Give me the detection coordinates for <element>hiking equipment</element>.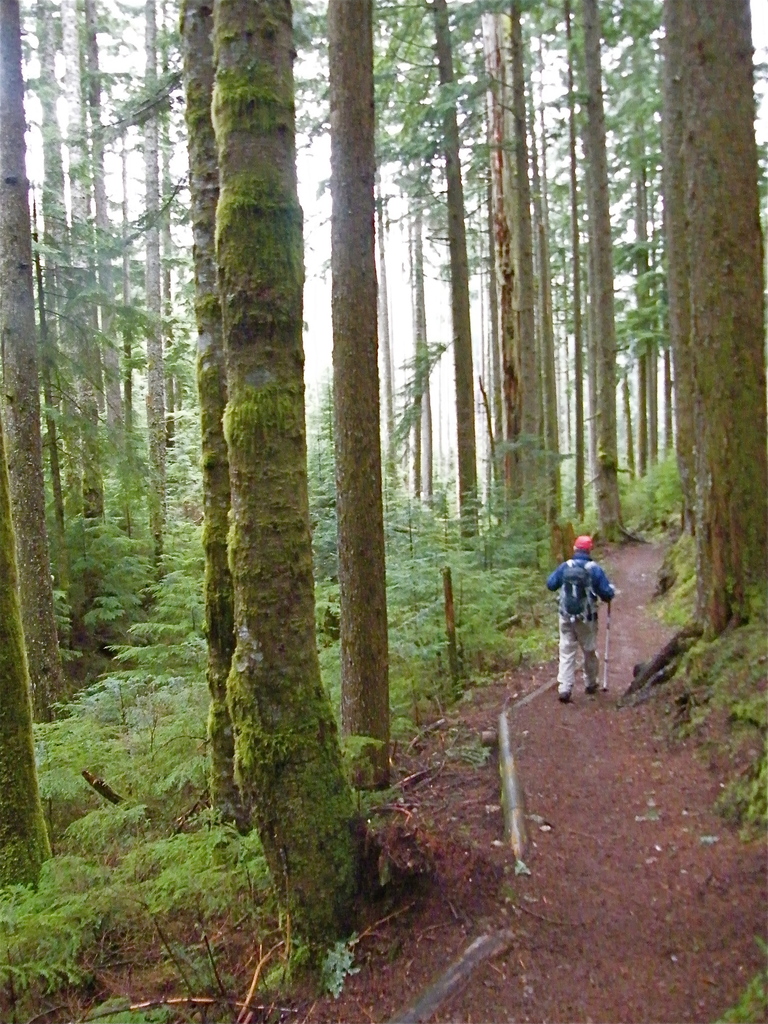
(x1=600, y1=588, x2=614, y2=698).
